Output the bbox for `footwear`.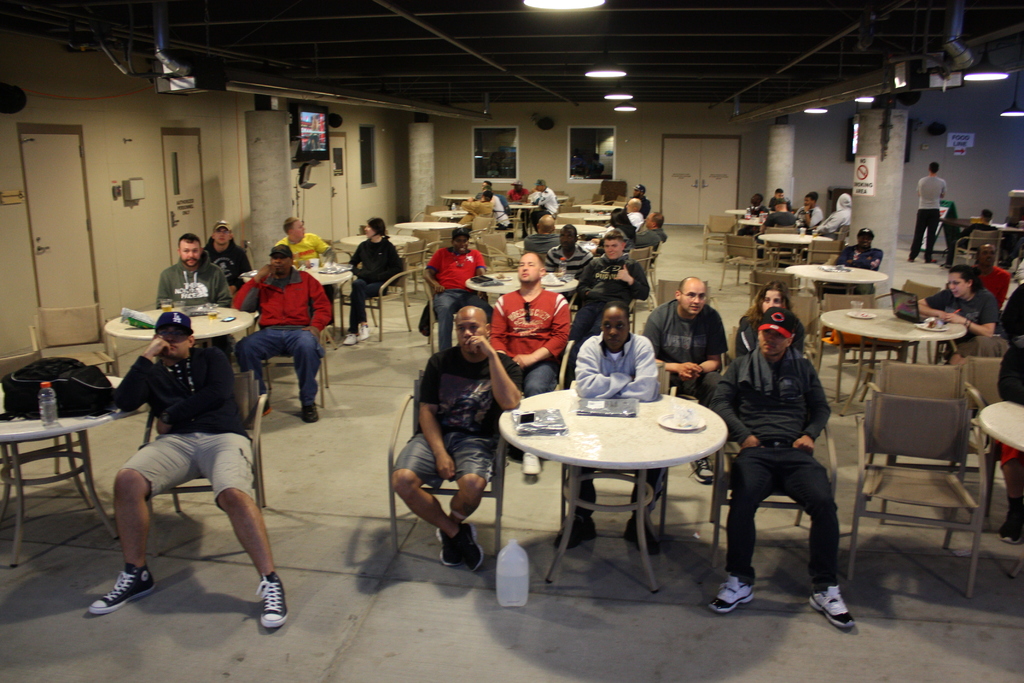
pyautogui.locateOnScreen(343, 331, 364, 345).
